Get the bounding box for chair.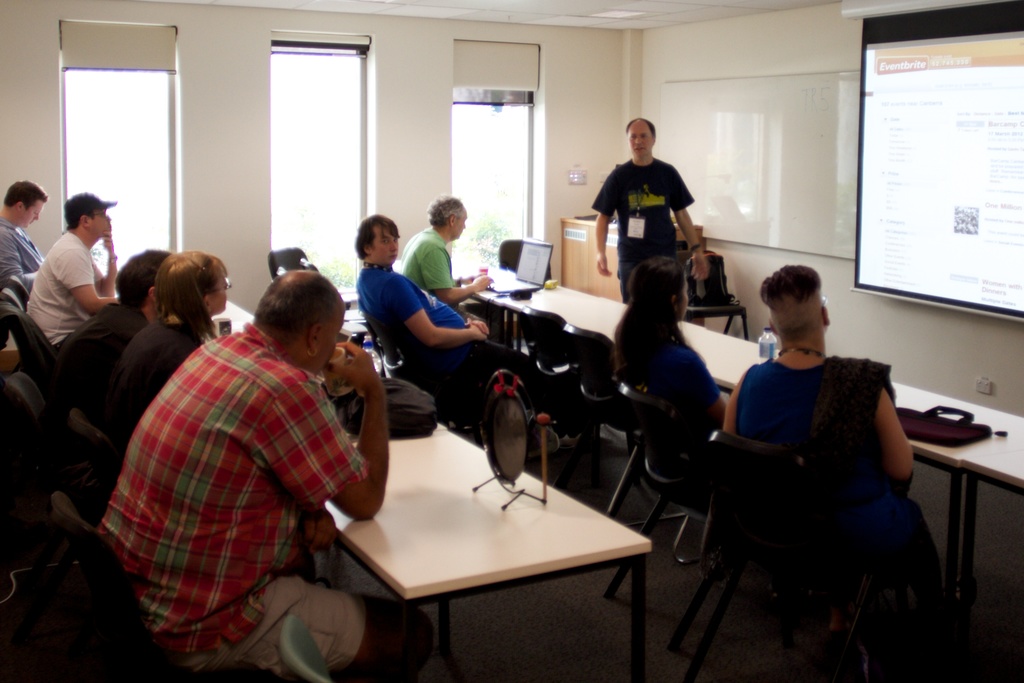
0, 371, 75, 514.
